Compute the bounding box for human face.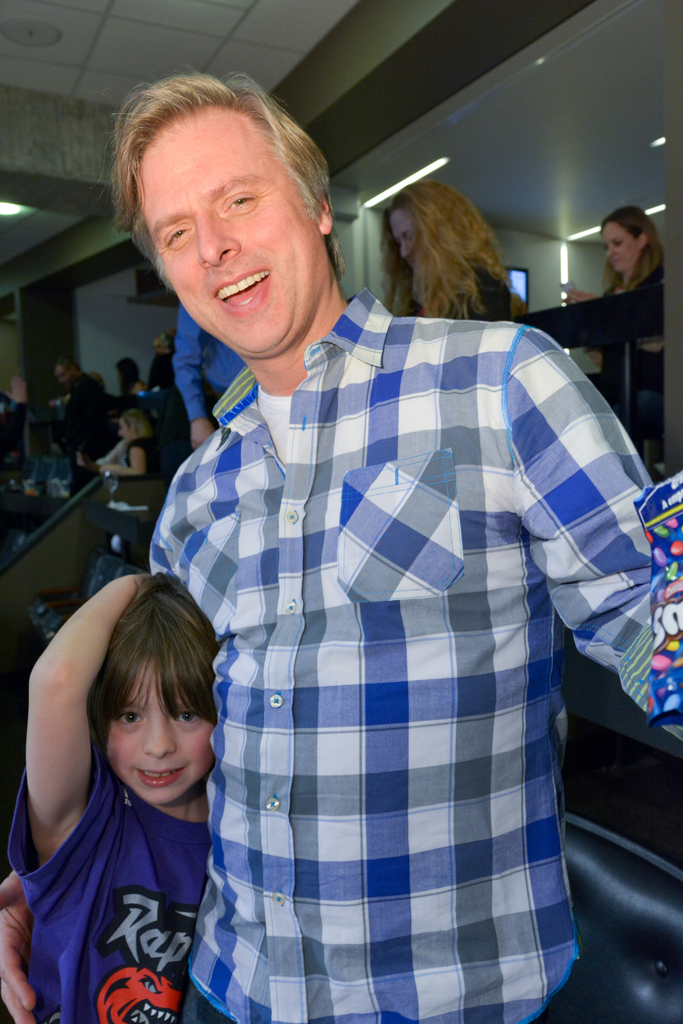
[604,223,640,273].
